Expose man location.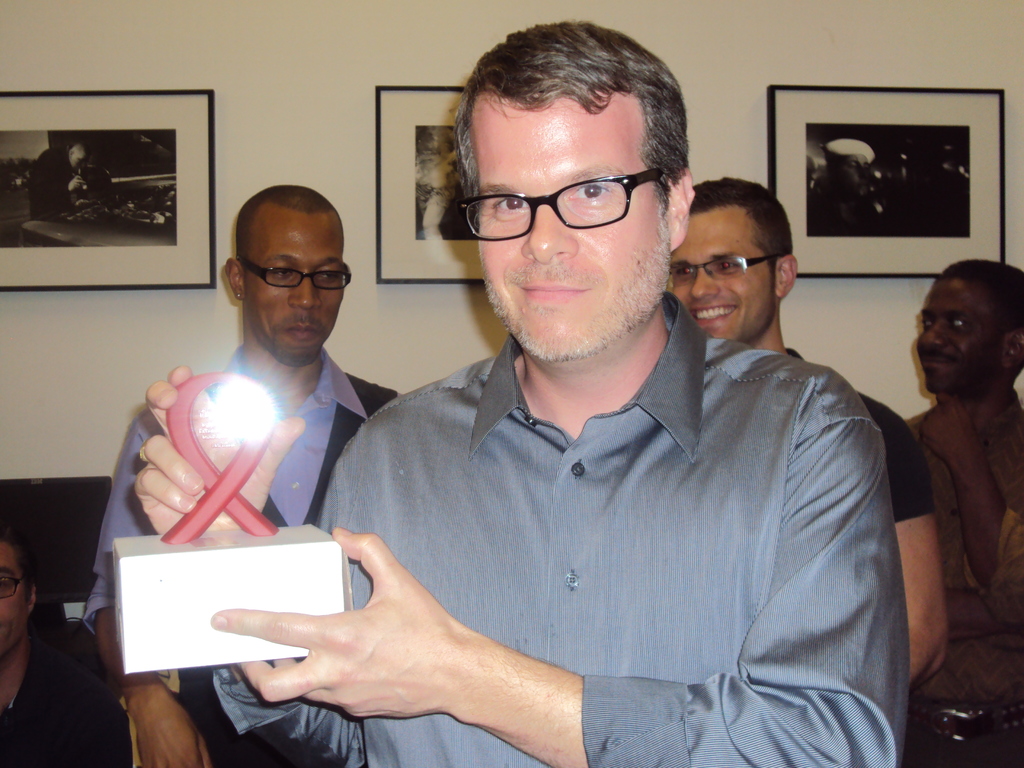
Exposed at BBox(84, 184, 401, 767).
